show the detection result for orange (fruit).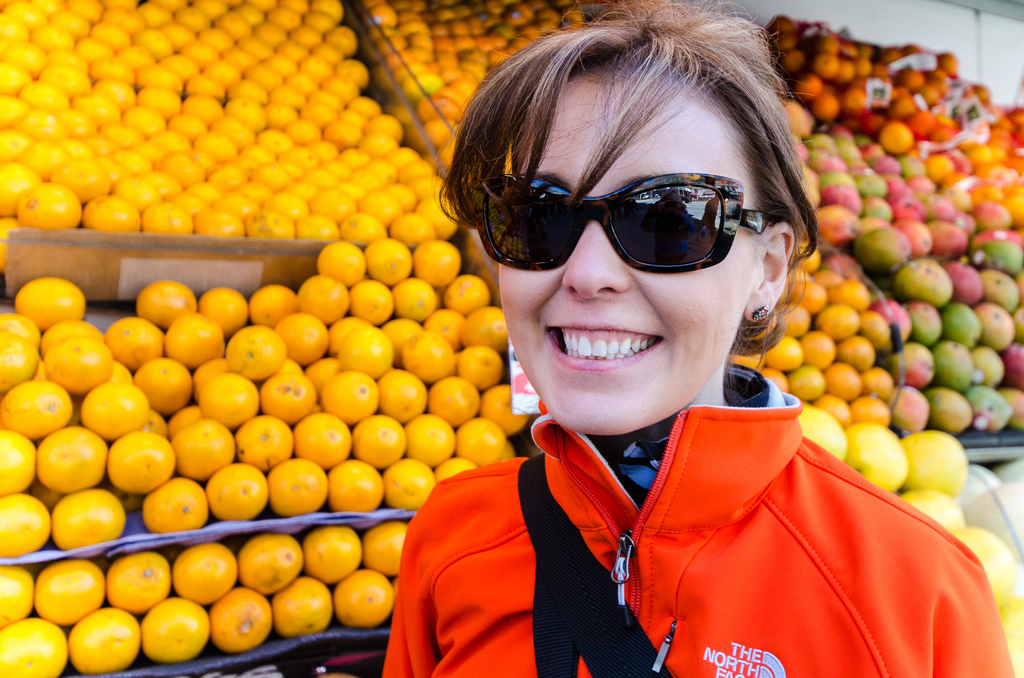
region(140, 606, 207, 661).
